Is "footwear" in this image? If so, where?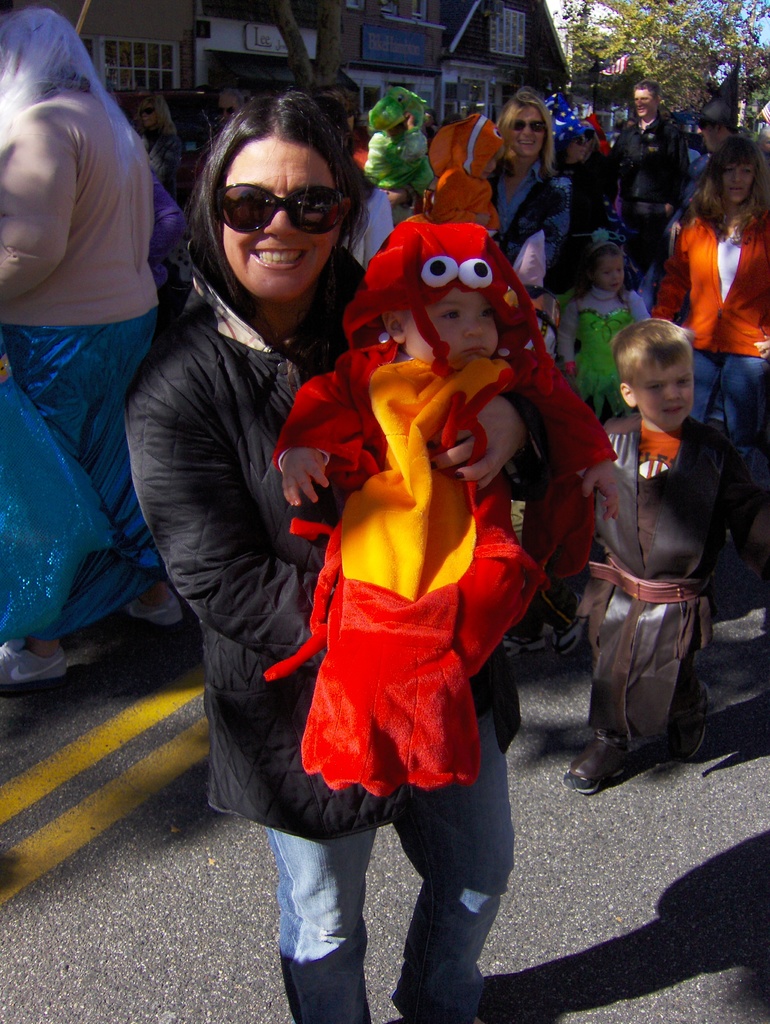
Yes, at region(561, 729, 643, 799).
